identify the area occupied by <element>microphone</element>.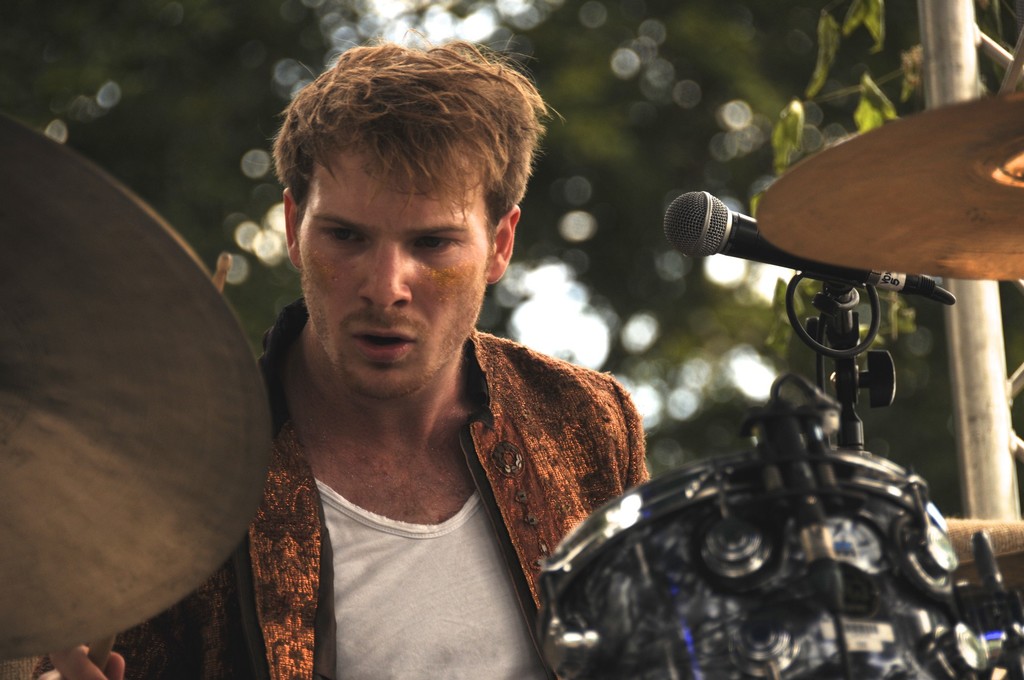
Area: x1=654 y1=185 x2=968 y2=306.
